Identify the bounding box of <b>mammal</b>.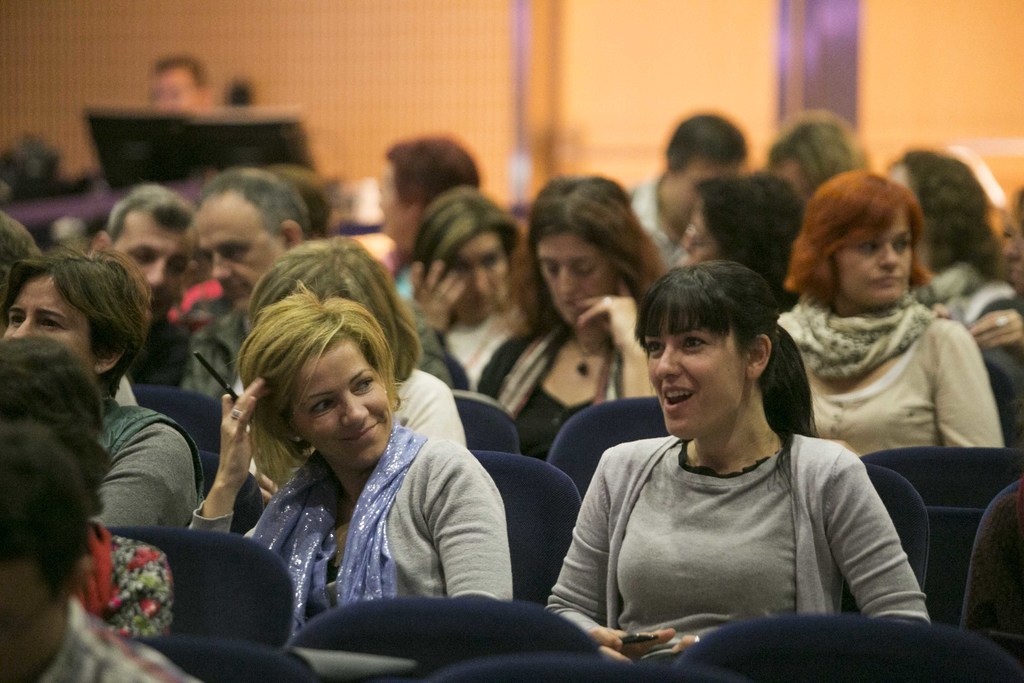
<box>0,338,171,646</box>.
